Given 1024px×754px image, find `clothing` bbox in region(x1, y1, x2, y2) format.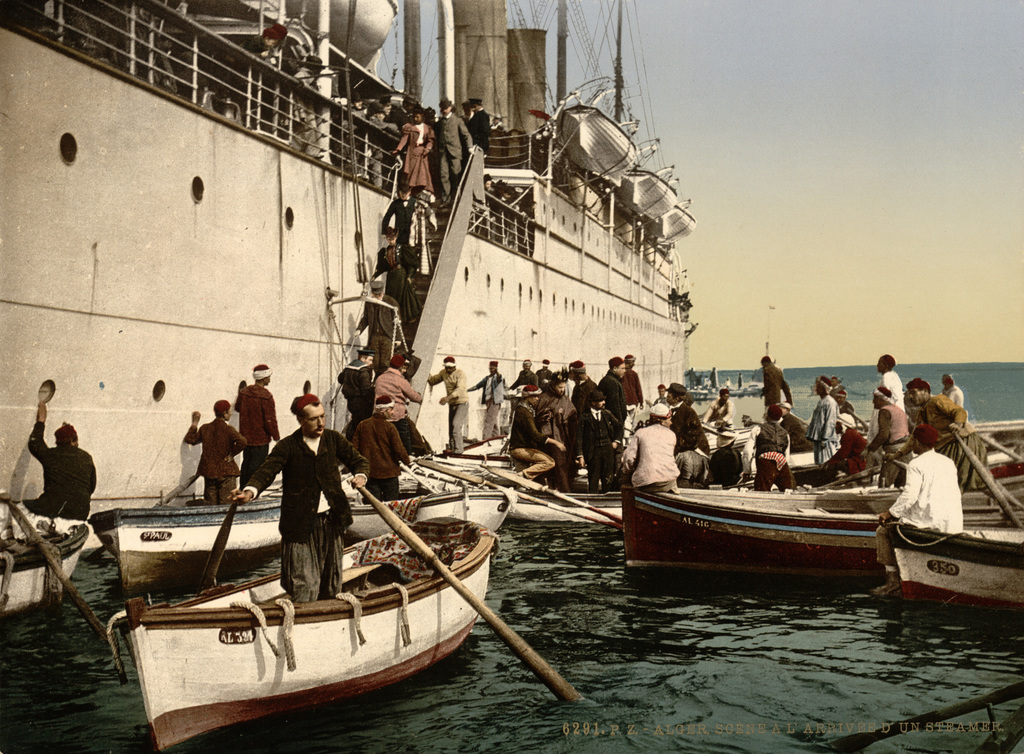
region(804, 390, 842, 463).
